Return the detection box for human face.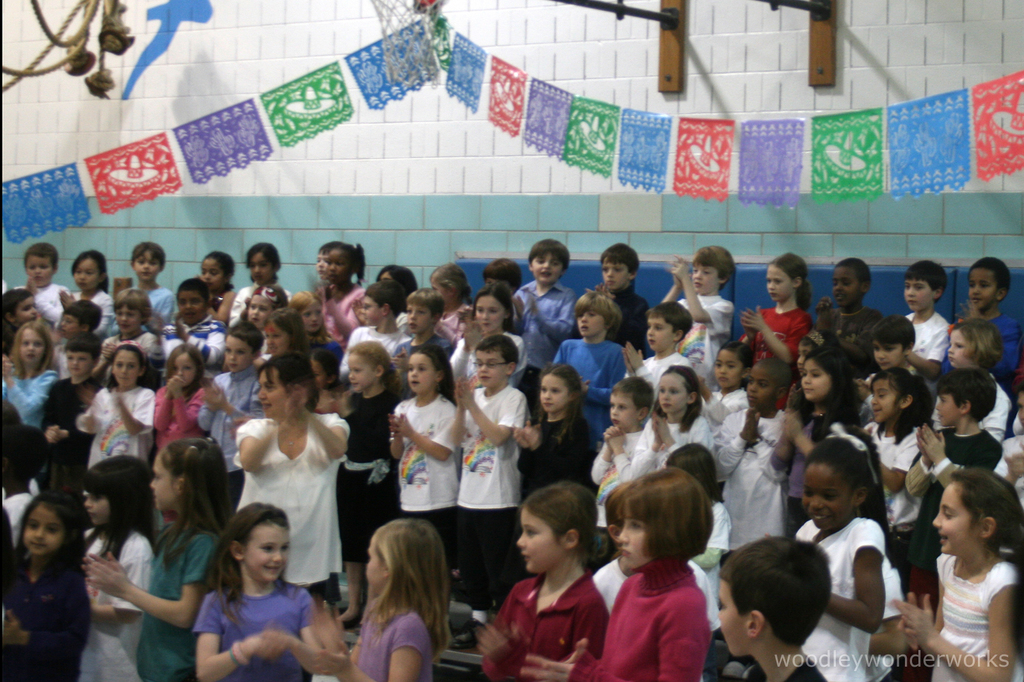
15, 294, 37, 324.
